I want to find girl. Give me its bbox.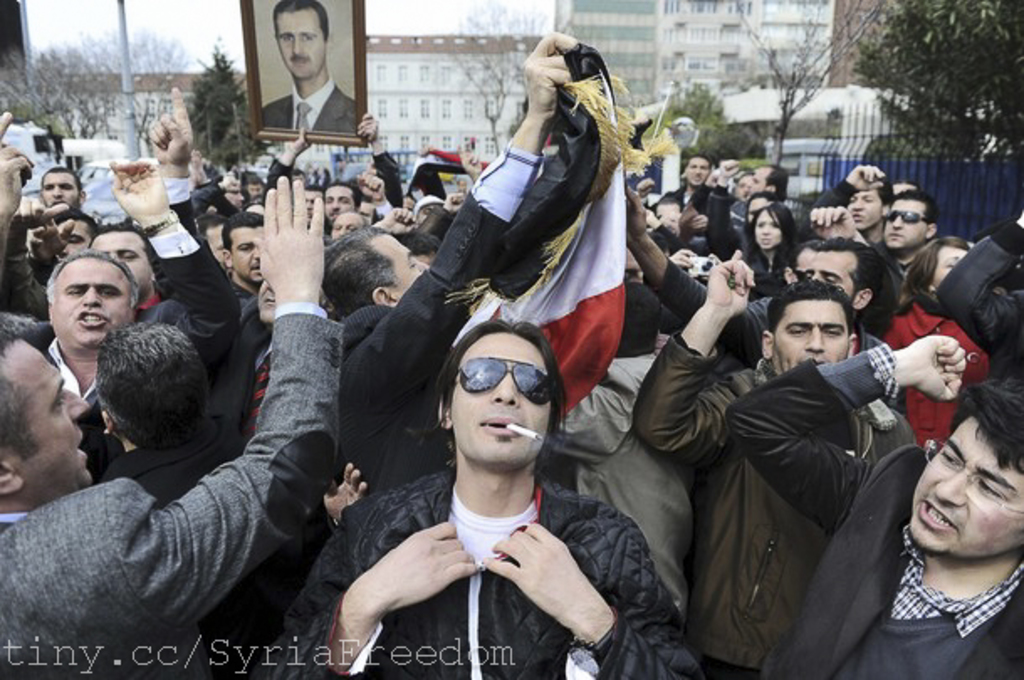
rect(749, 200, 797, 279).
